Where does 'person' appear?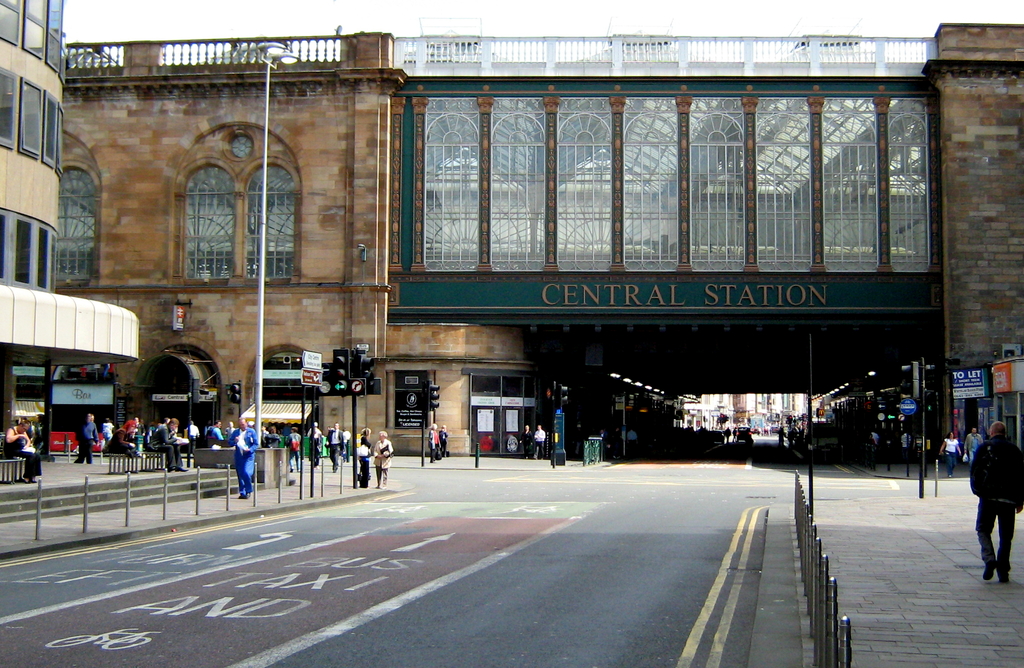
Appears at [left=342, top=428, right=352, bottom=466].
